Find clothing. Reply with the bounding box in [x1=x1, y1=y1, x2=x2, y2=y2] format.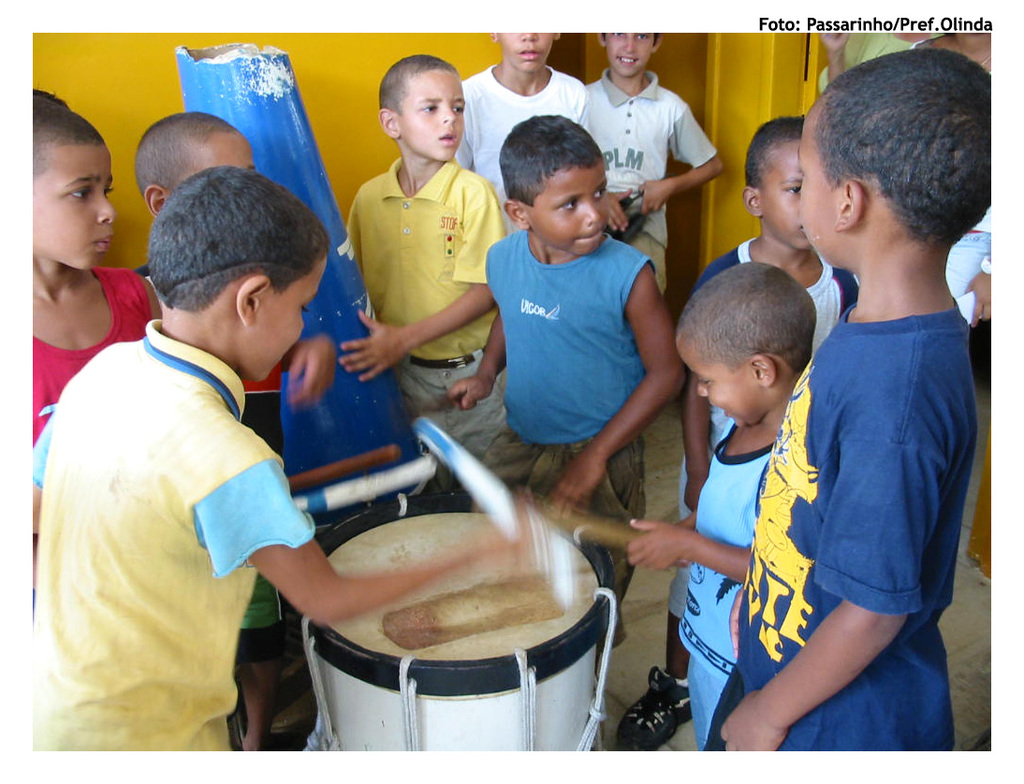
[x1=34, y1=322, x2=320, y2=753].
